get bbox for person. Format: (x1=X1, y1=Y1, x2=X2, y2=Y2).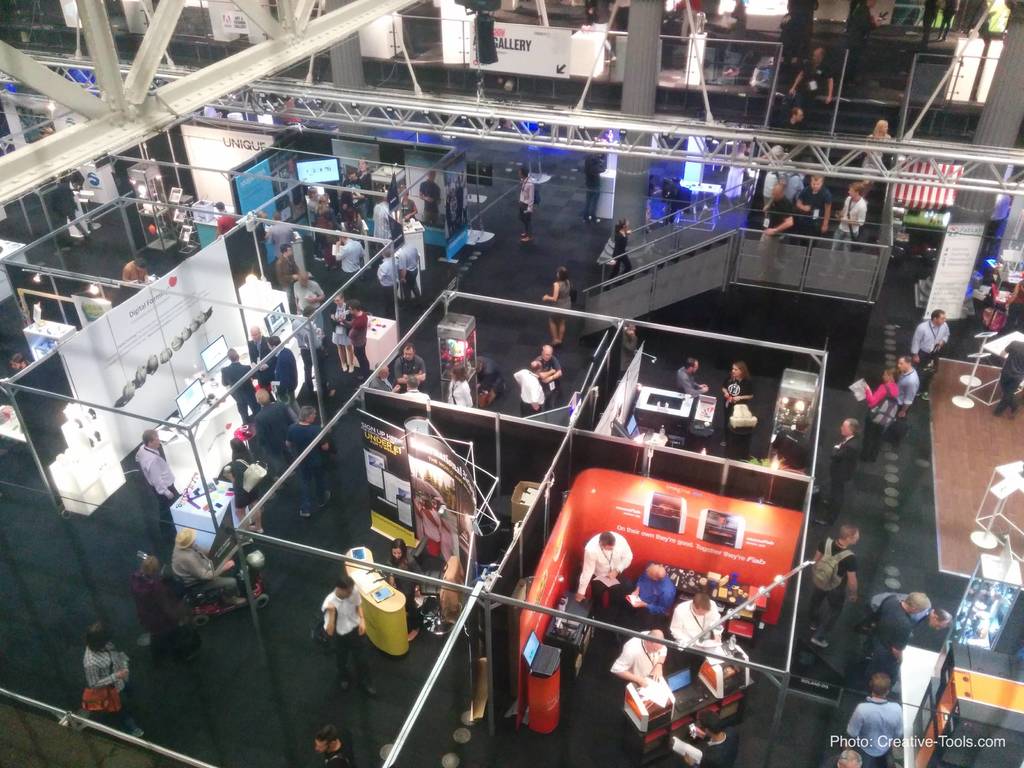
(x1=216, y1=201, x2=243, y2=238).
